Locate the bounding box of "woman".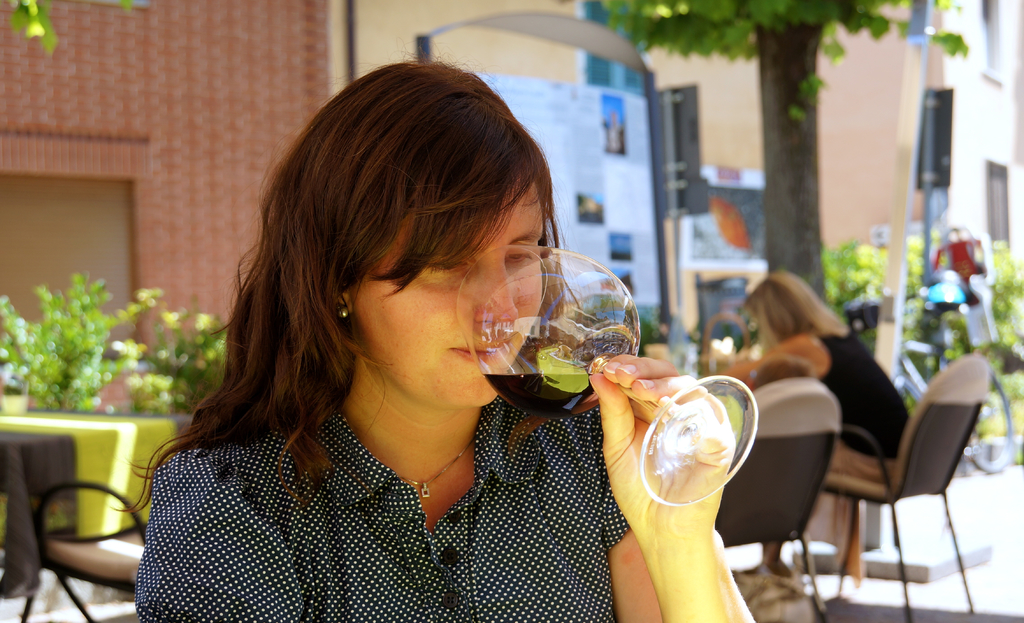
Bounding box: box=[117, 57, 668, 622].
